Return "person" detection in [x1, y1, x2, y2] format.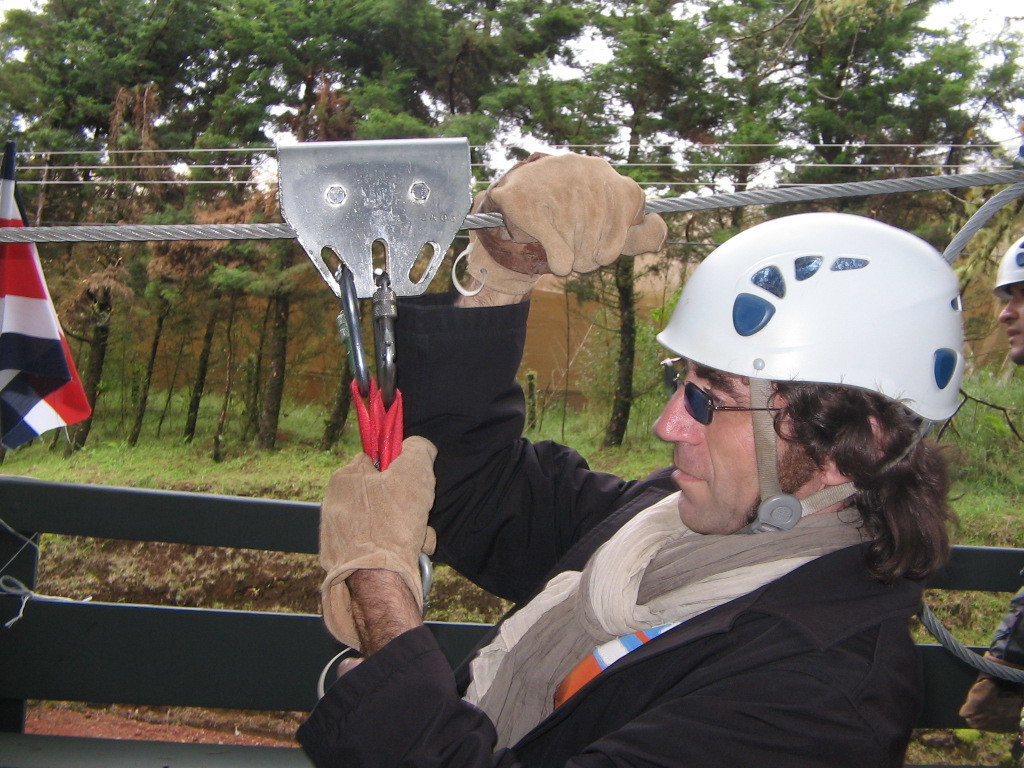
[295, 213, 965, 767].
